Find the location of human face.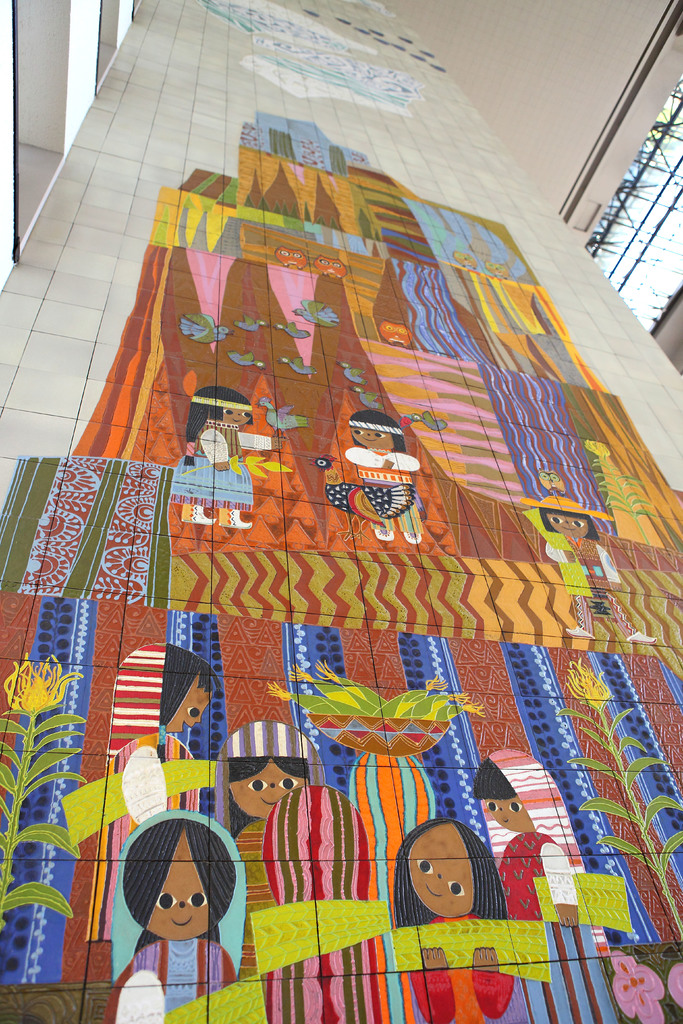
Location: {"x1": 547, "y1": 513, "x2": 589, "y2": 540}.
